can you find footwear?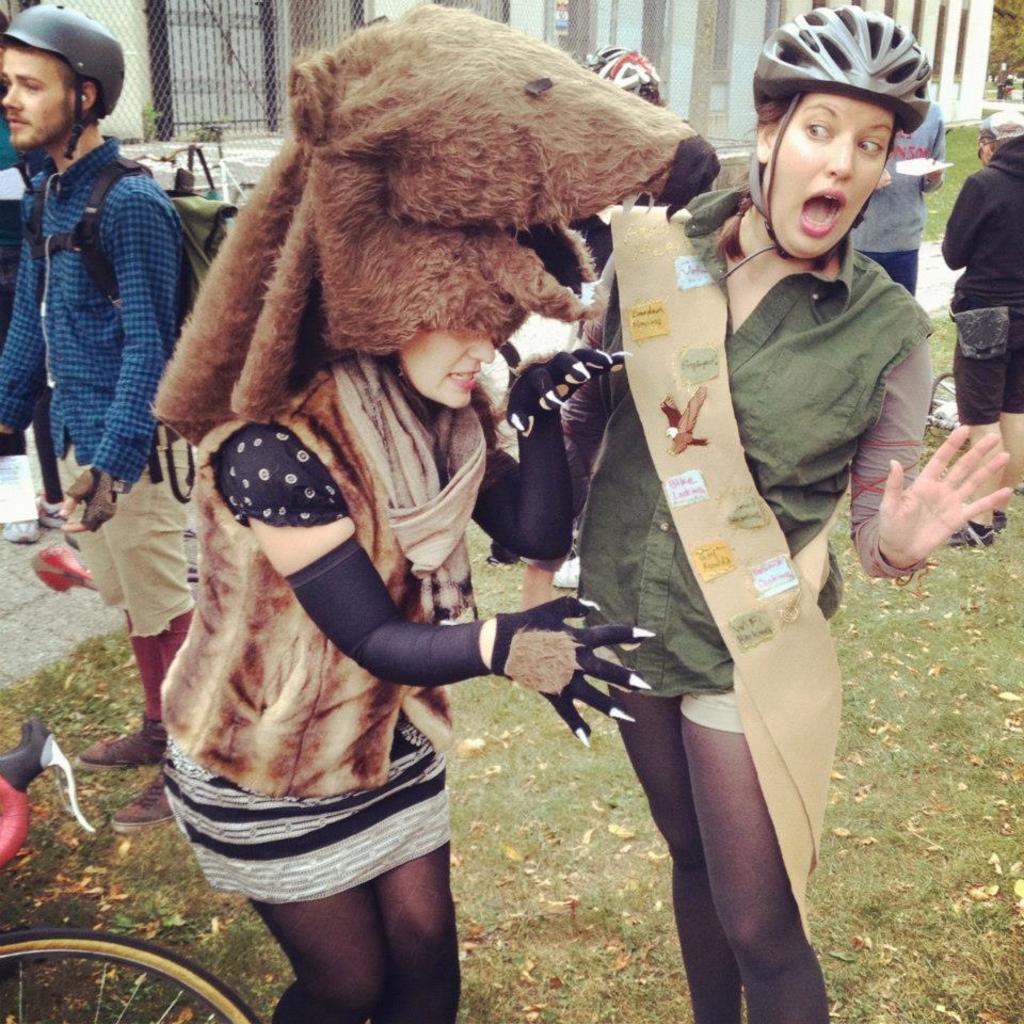
Yes, bounding box: 0:521:45:547.
